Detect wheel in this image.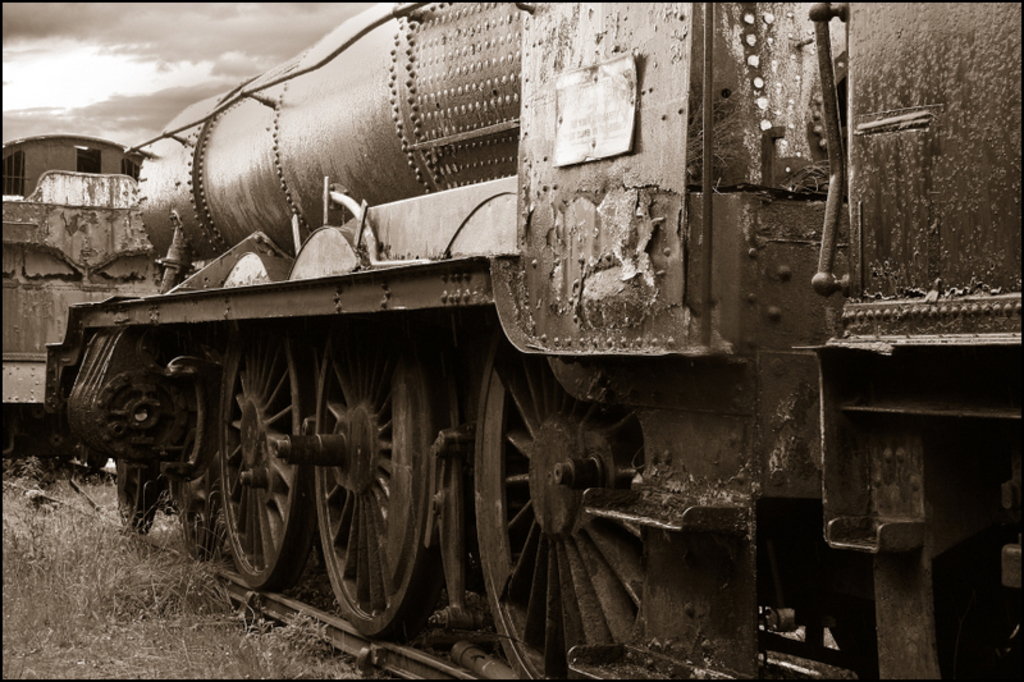
Detection: [218, 316, 311, 599].
